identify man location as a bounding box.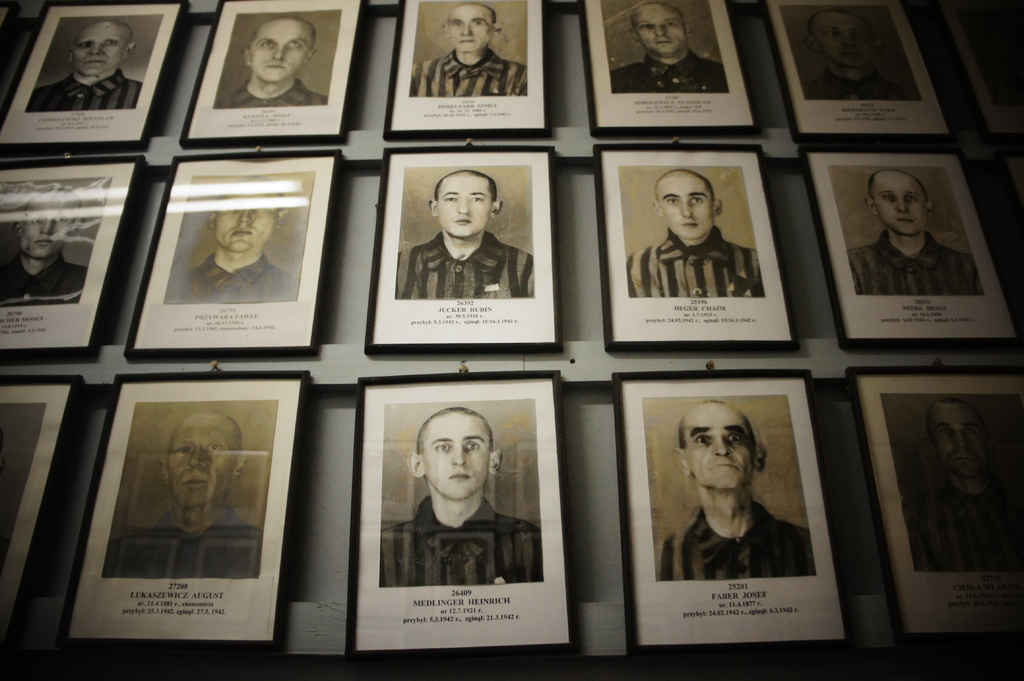
612 0 733 97.
